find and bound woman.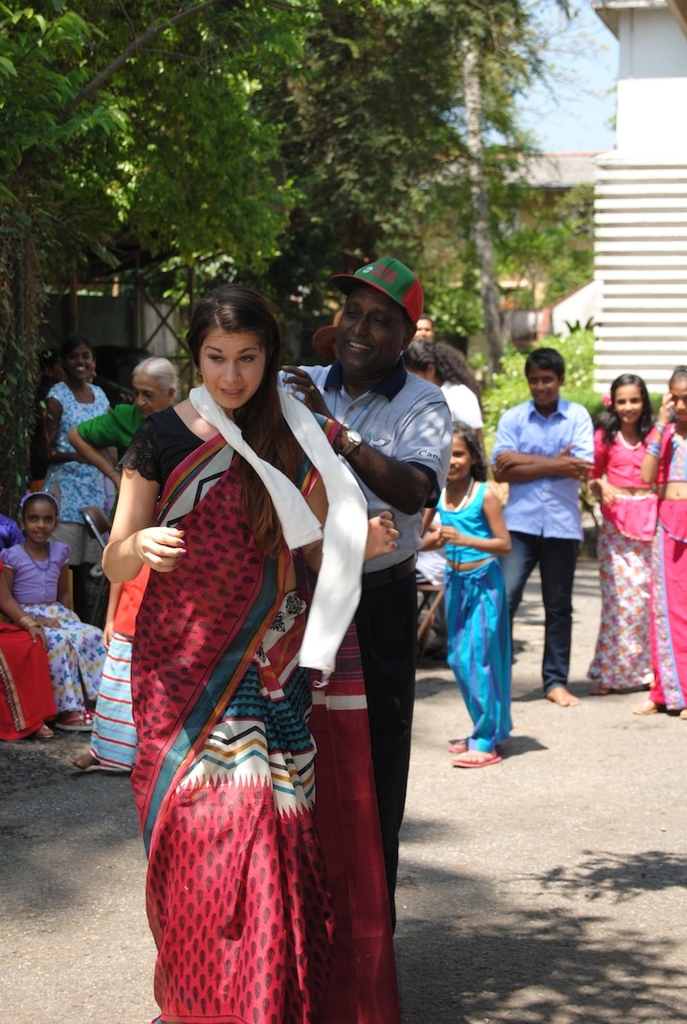
Bound: rect(33, 333, 117, 622).
